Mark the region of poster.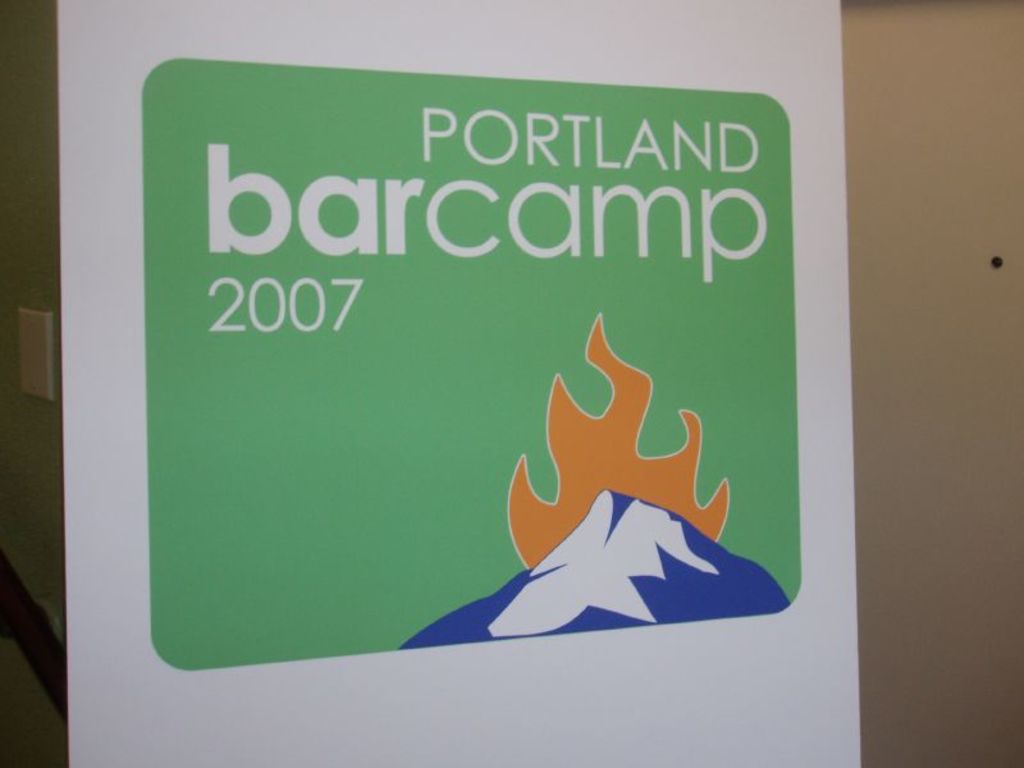
Region: crop(140, 58, 808, 673).
